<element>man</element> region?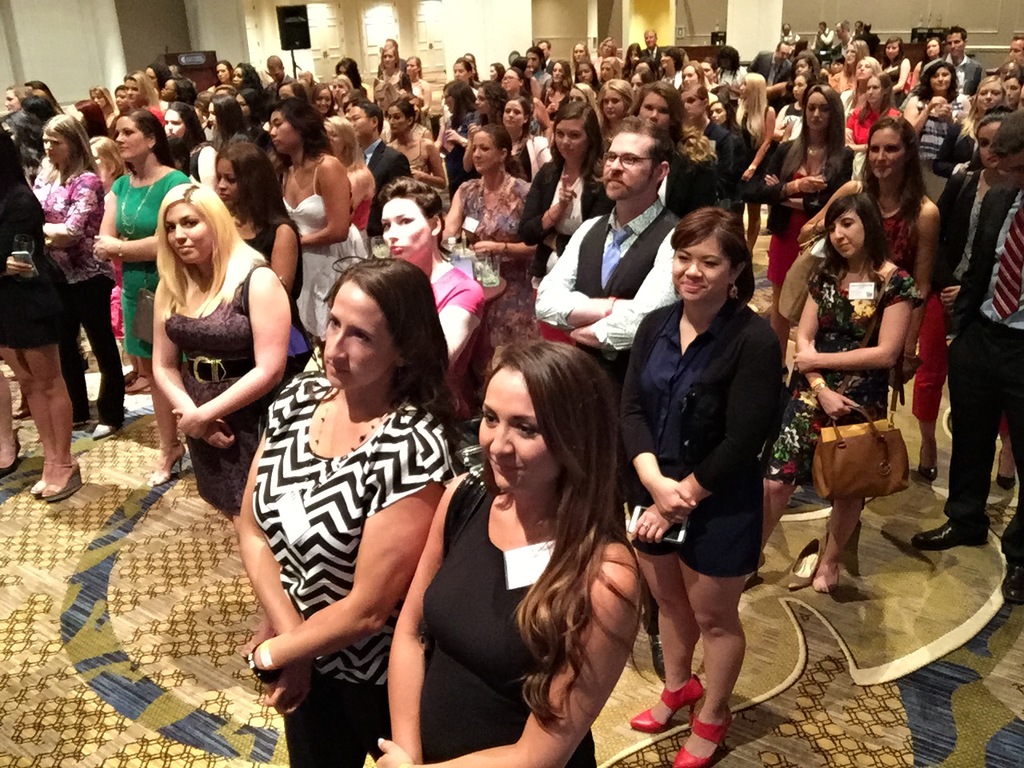
[350, 102, 414, 236]
